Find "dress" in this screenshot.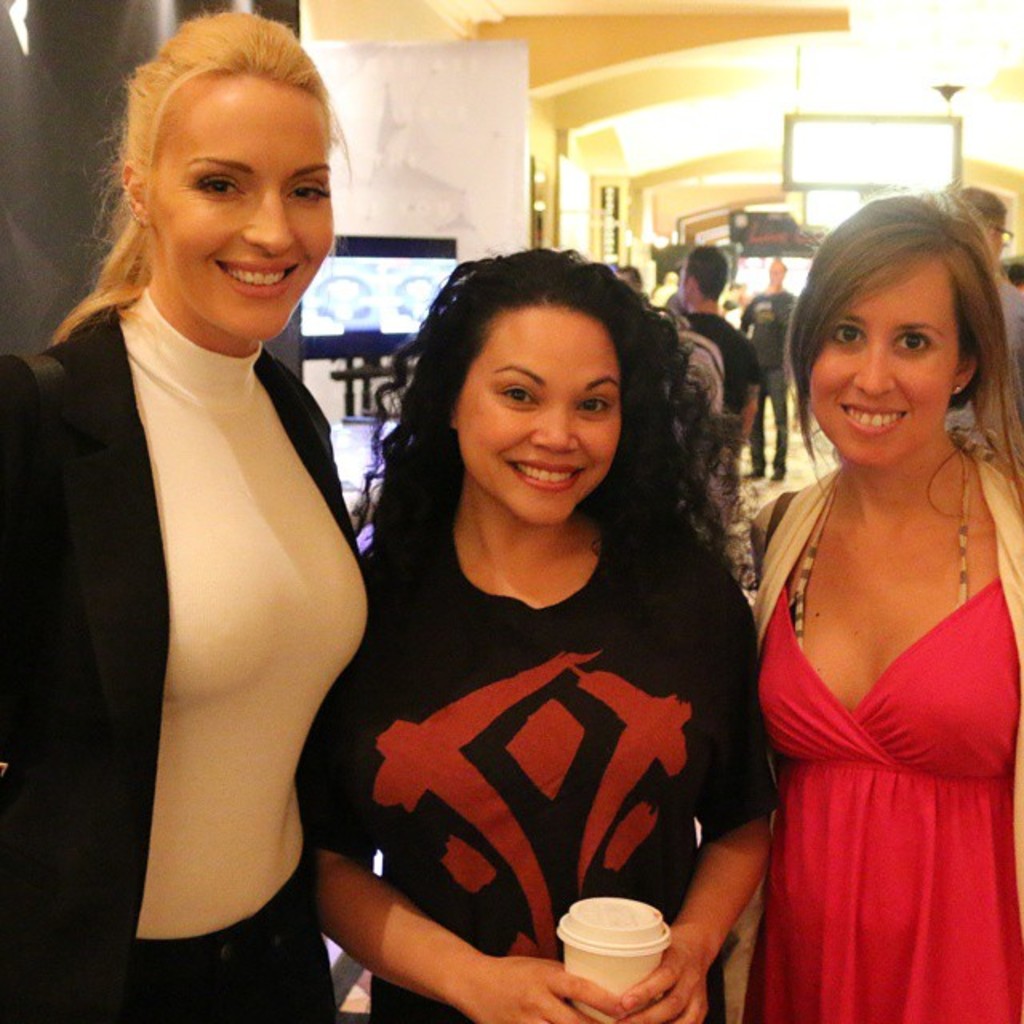
The bounding box for "dress" is pyautogui.locateOnScreen(754, 573, 1022, 1022).
